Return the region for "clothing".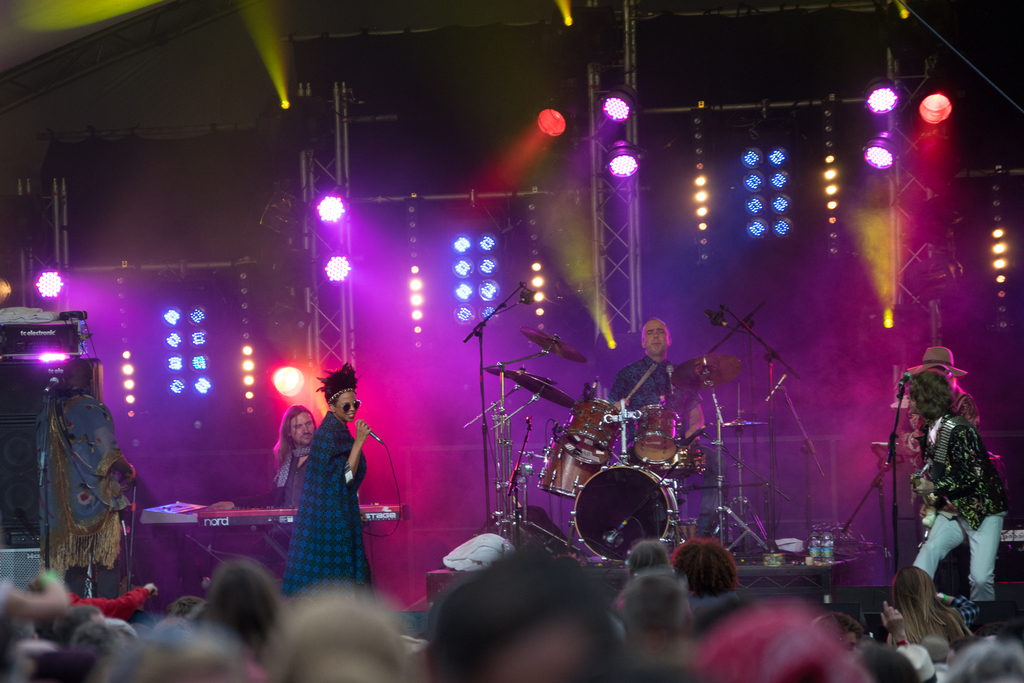
pyautogui.locateOnScreen(913, 420, 1004, 598).
